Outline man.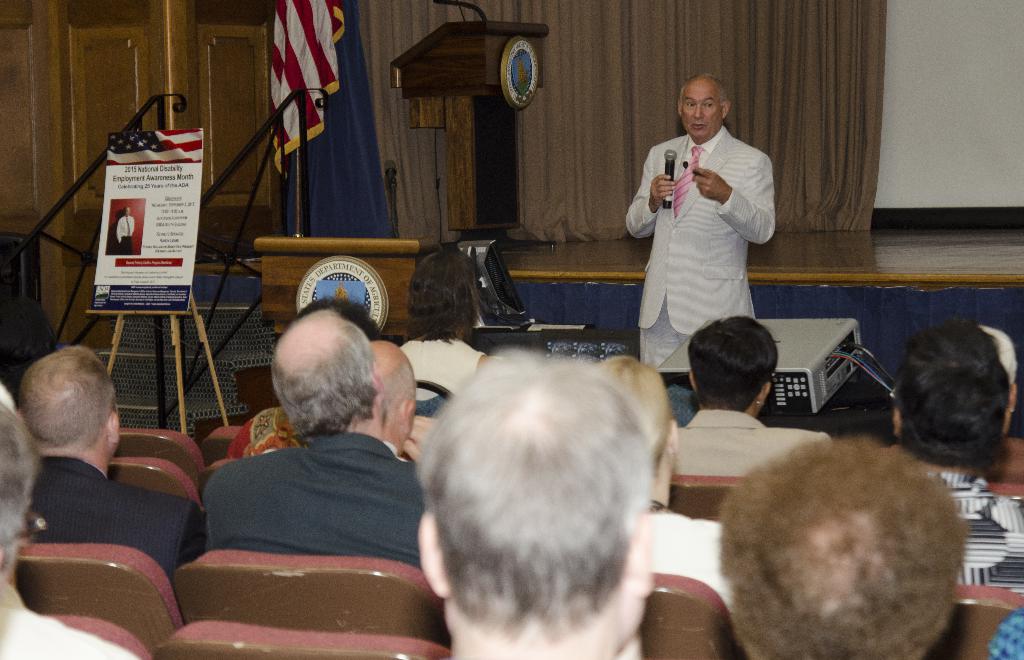
Outline: box=[595, 358, 732, 616].
